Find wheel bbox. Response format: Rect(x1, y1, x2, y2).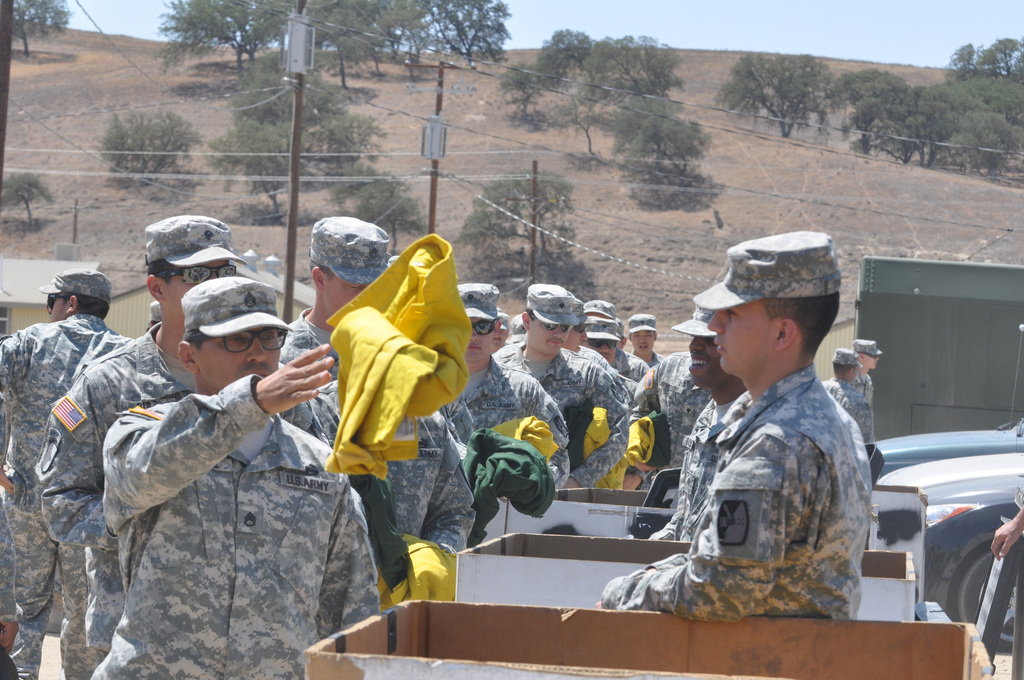
Rect(908, 529, 1023, 656).
